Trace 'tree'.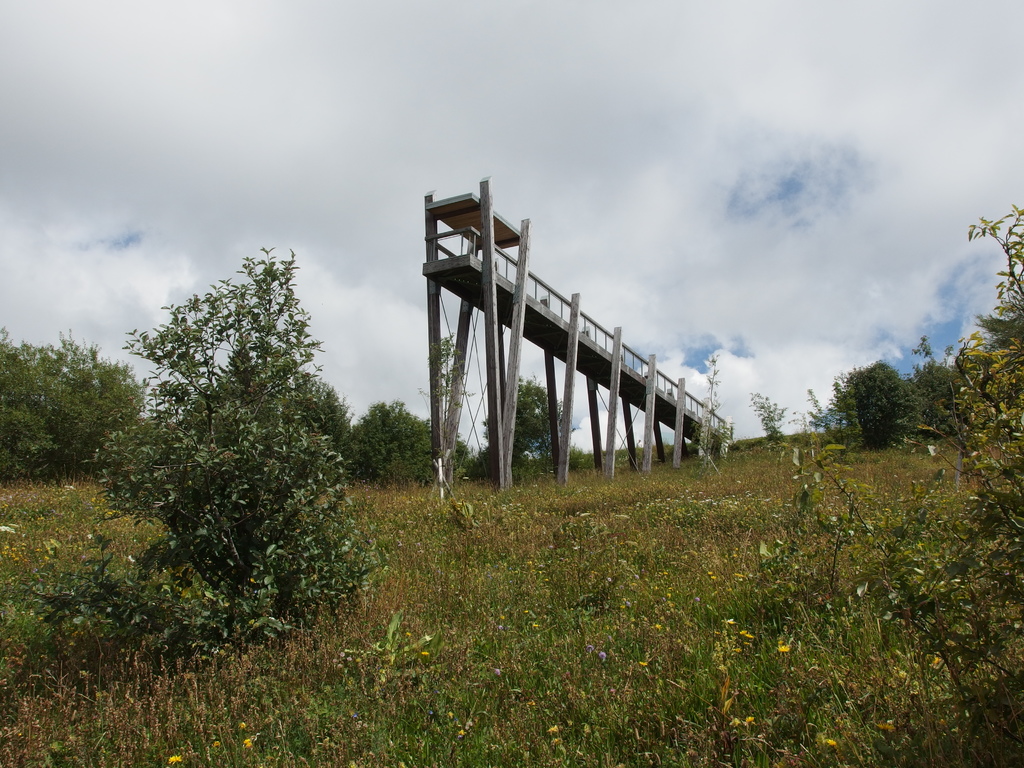
Traced to bbox(291, 365, 344, 425).
